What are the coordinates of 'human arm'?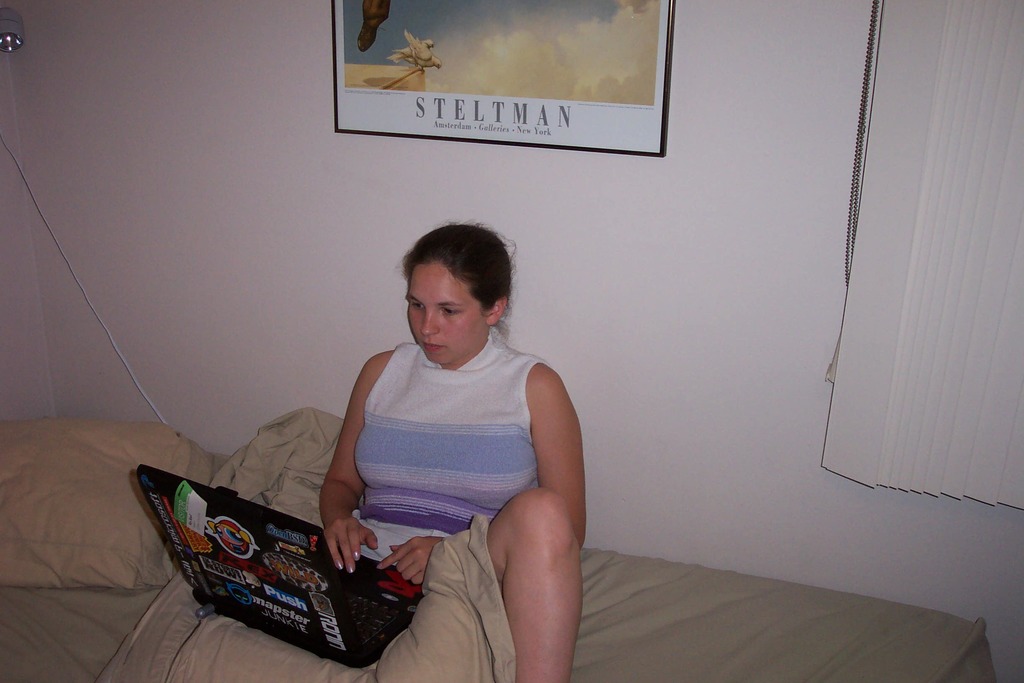
box=[311, 352, 391, 574].
